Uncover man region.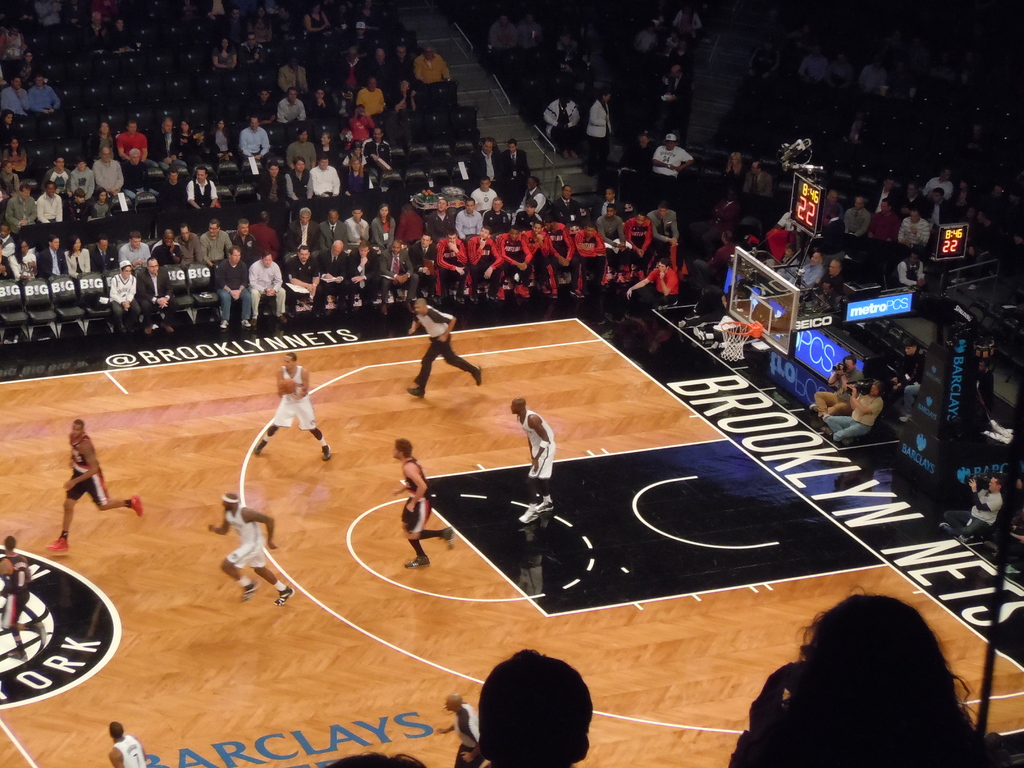
Uncovered: 238 116 271 176.
